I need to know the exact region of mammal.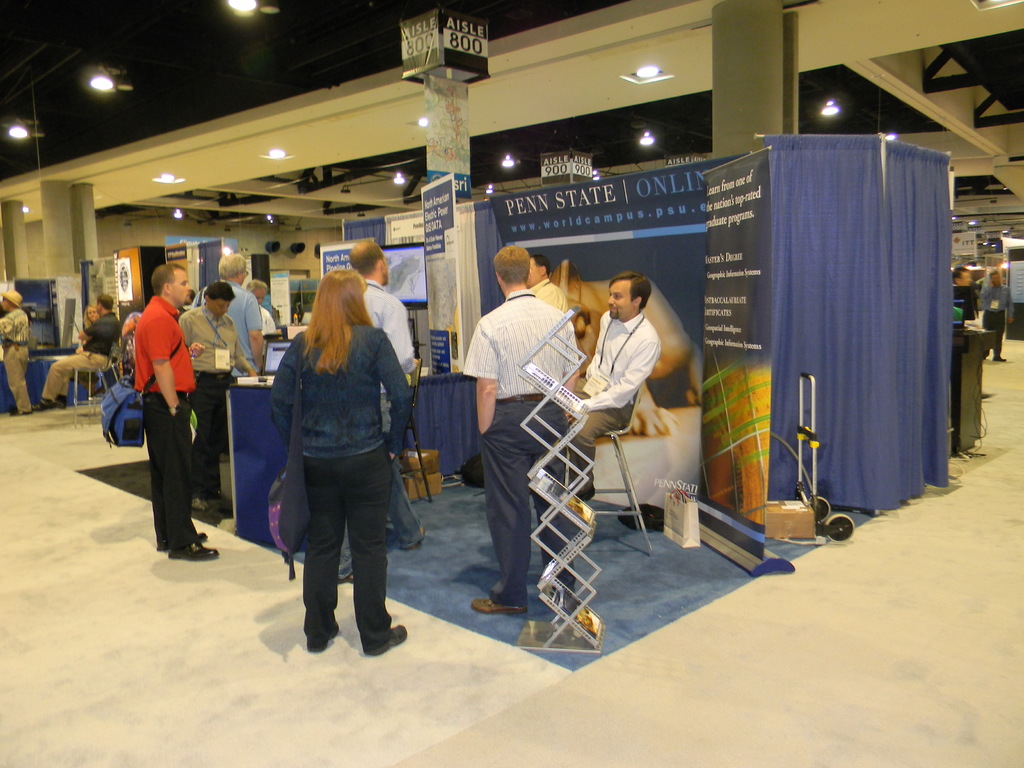
Region: box=[28, 293, 120, 412].
